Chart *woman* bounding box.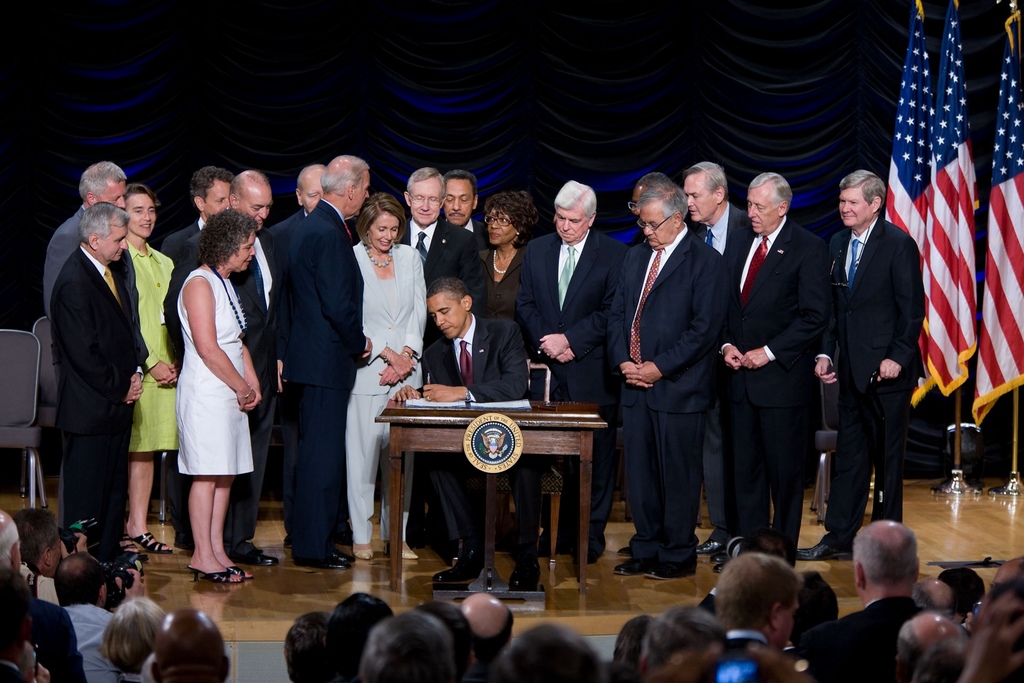
Charted: (122,185,179,555).
